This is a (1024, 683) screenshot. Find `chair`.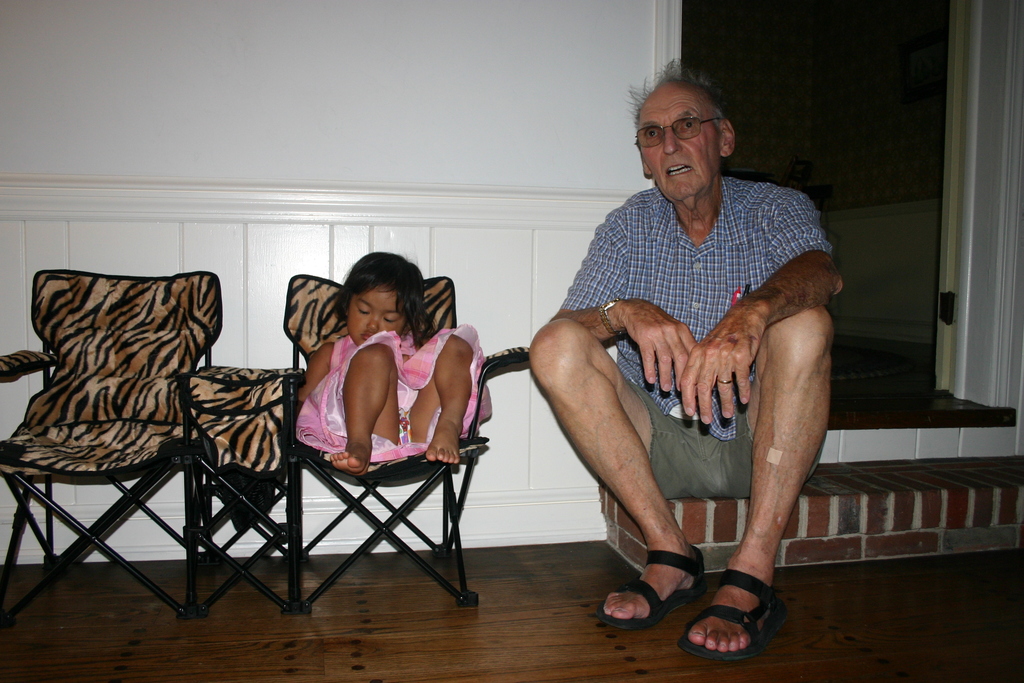
Bounding box: [left=279, top=270, right=531, bottom=603].
